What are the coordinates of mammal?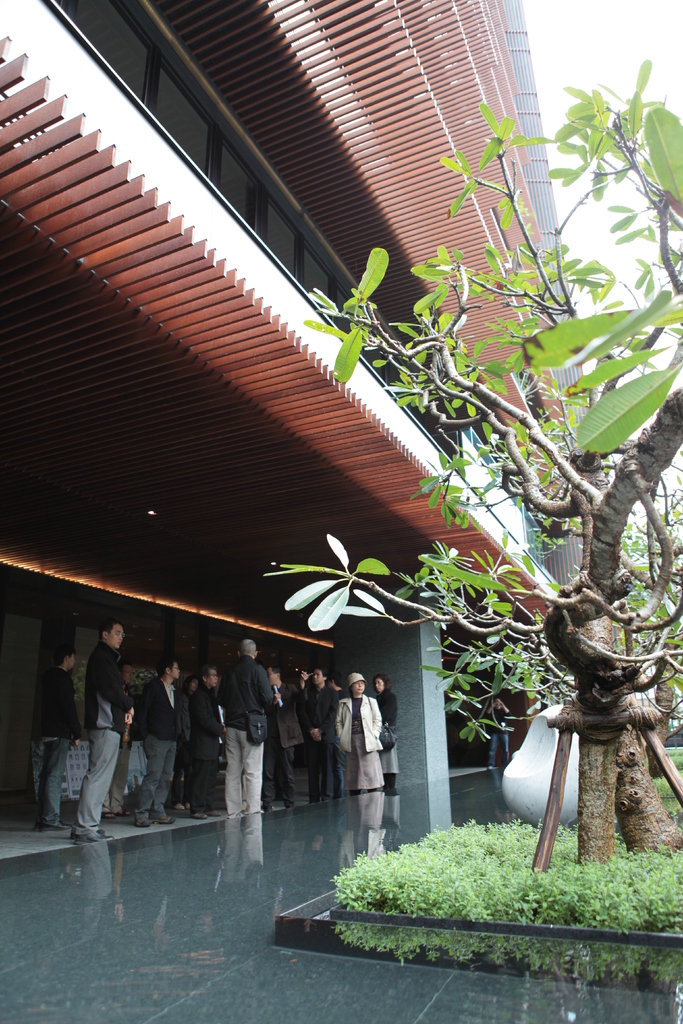
x1=66 y1=626 x2=136 y2=843.
